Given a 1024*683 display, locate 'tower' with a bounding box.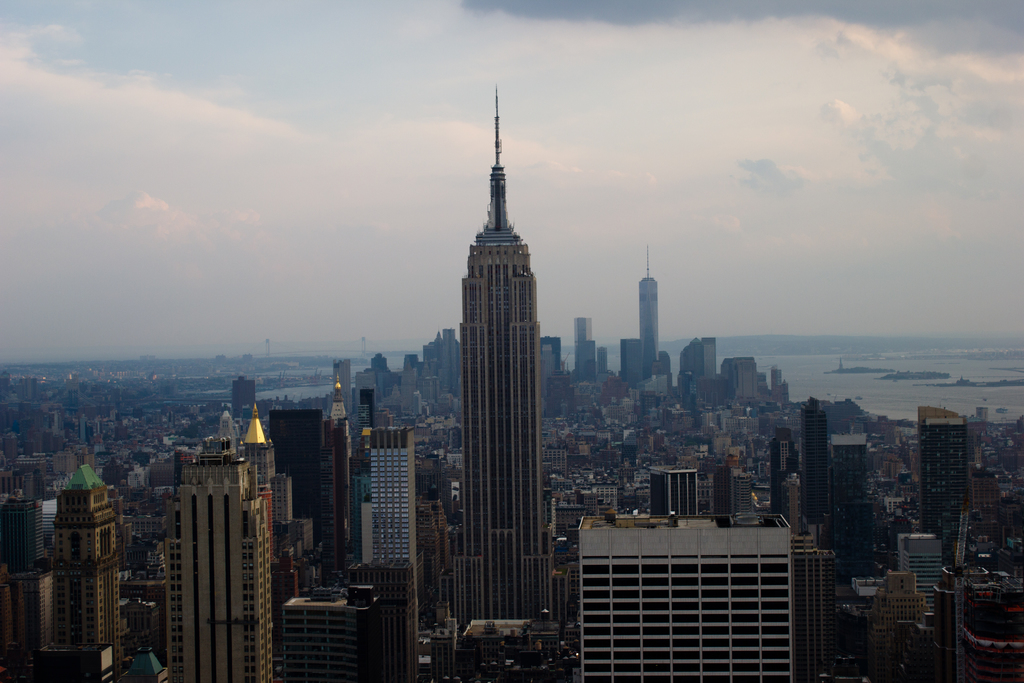
Located: bbox(700, 334, 714, 379).
